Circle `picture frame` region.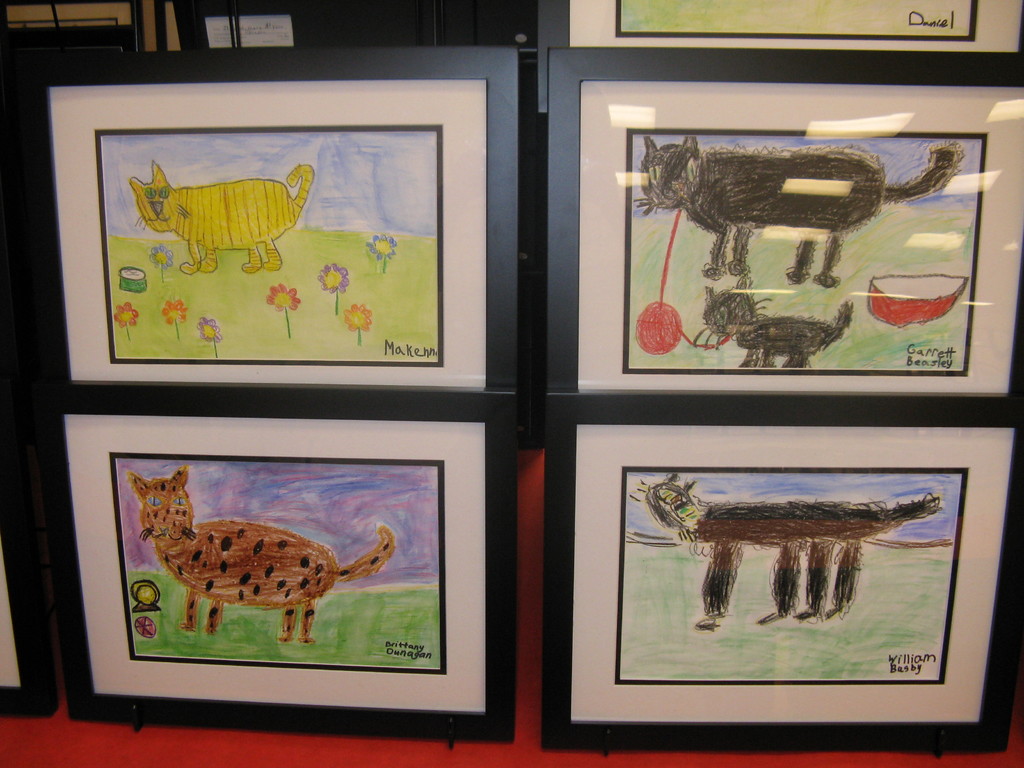
Region: (543,397,1023,750).
